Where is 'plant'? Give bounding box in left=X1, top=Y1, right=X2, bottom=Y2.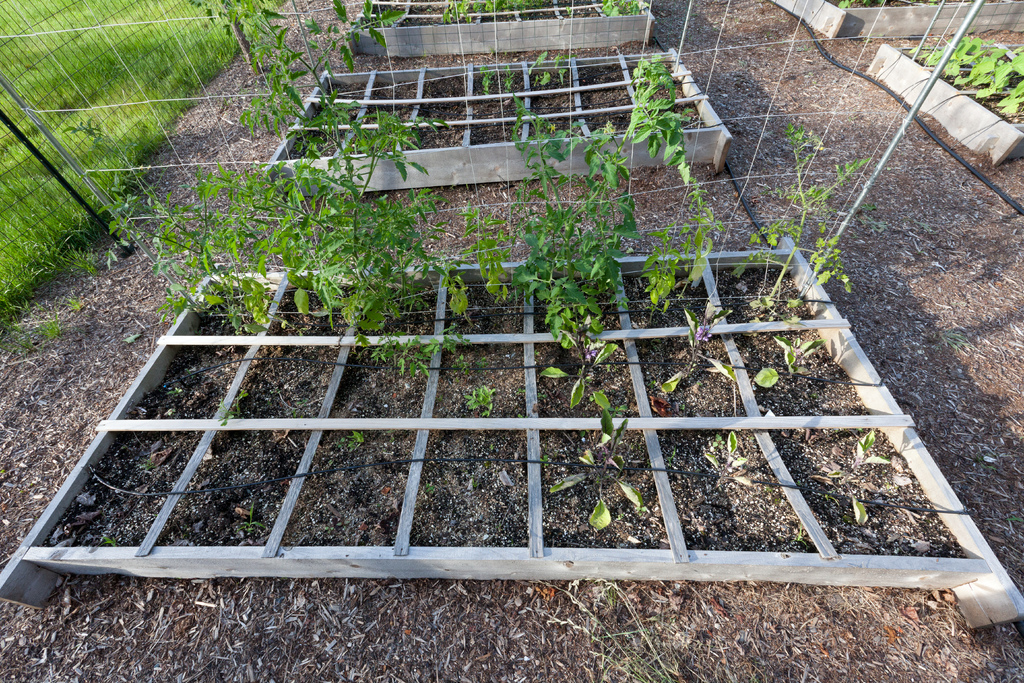
left=904, top=35, right=1023, bottom=131.
